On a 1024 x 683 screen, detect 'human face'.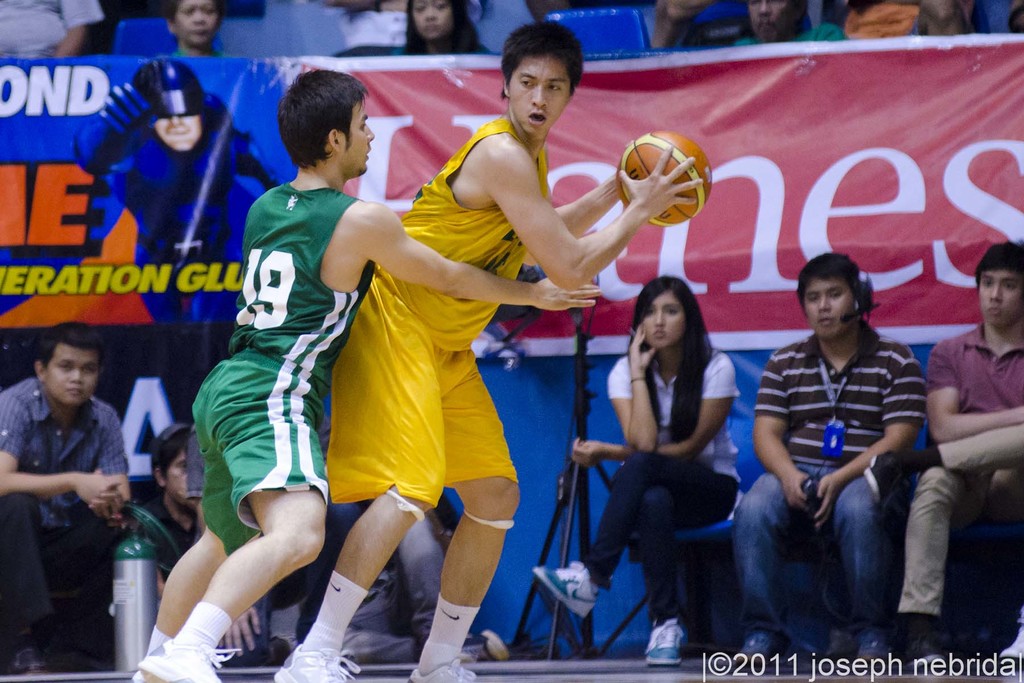
l=172, t=0, r=223, b=45.
